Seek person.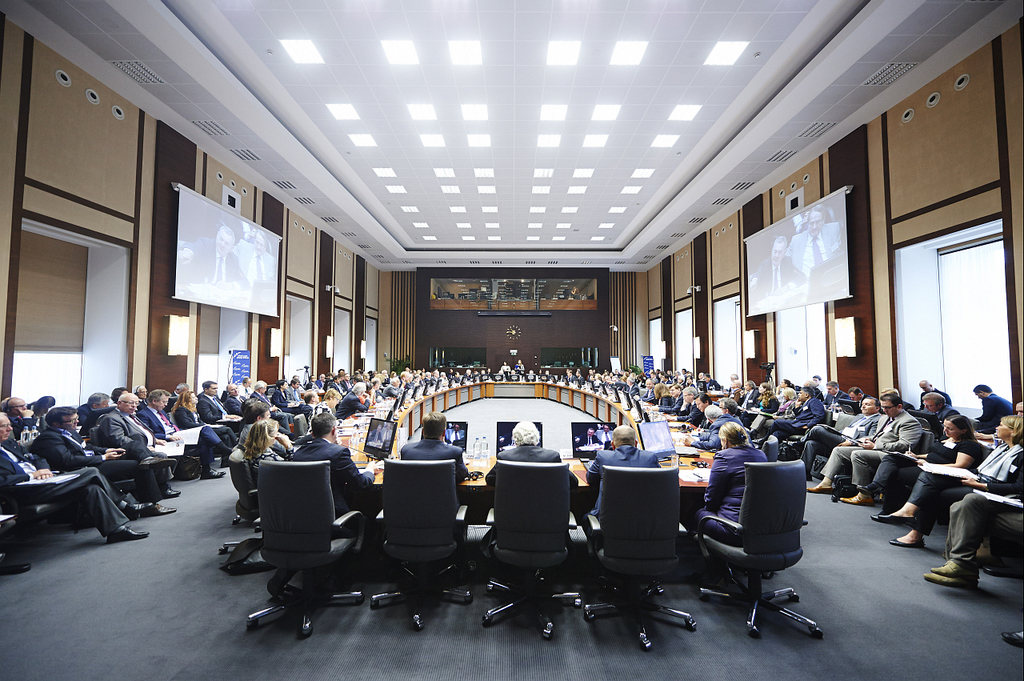
[x1=397, y1=372, x2=409, y2=391].
